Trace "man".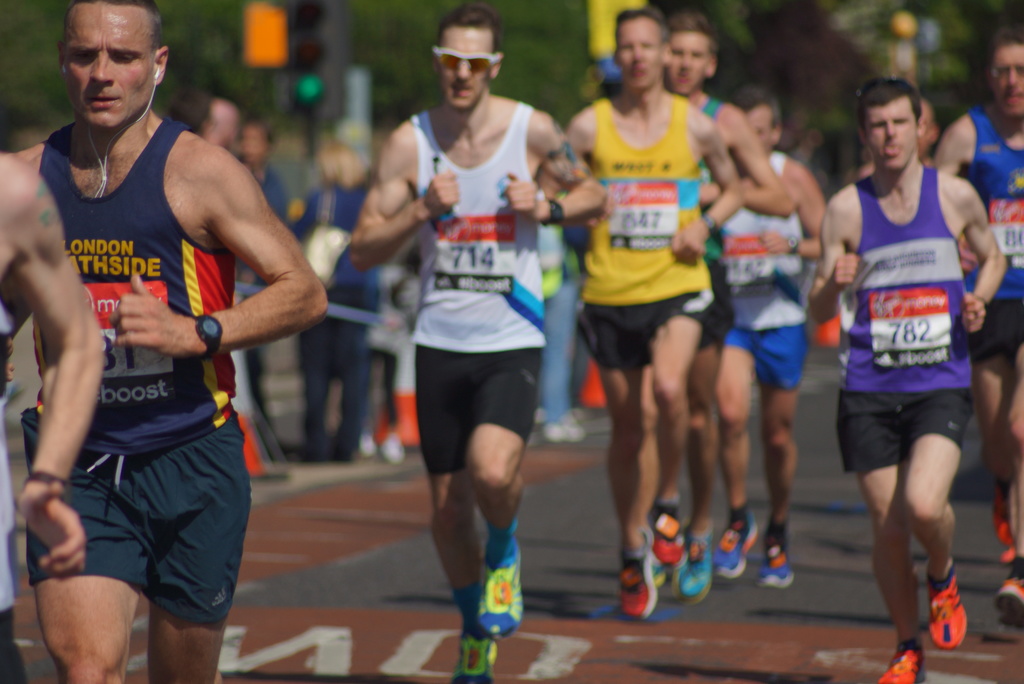
Traced to rect(559, 6, 748, 618).
